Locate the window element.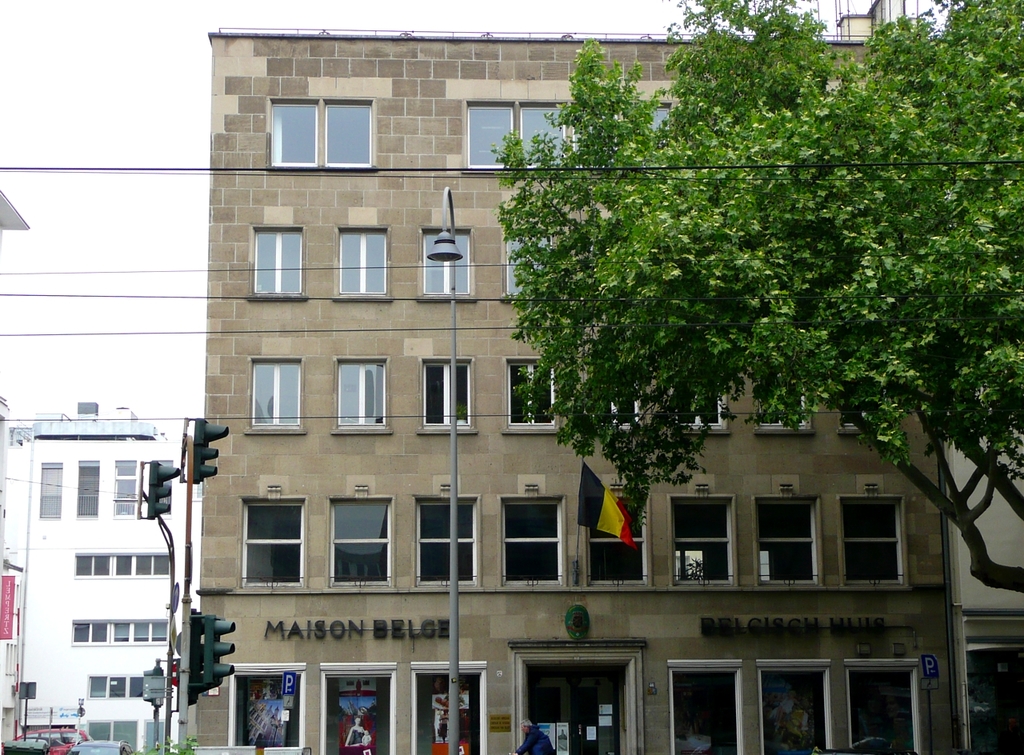
Element bbox: rect(419, 364, 472, 429).
